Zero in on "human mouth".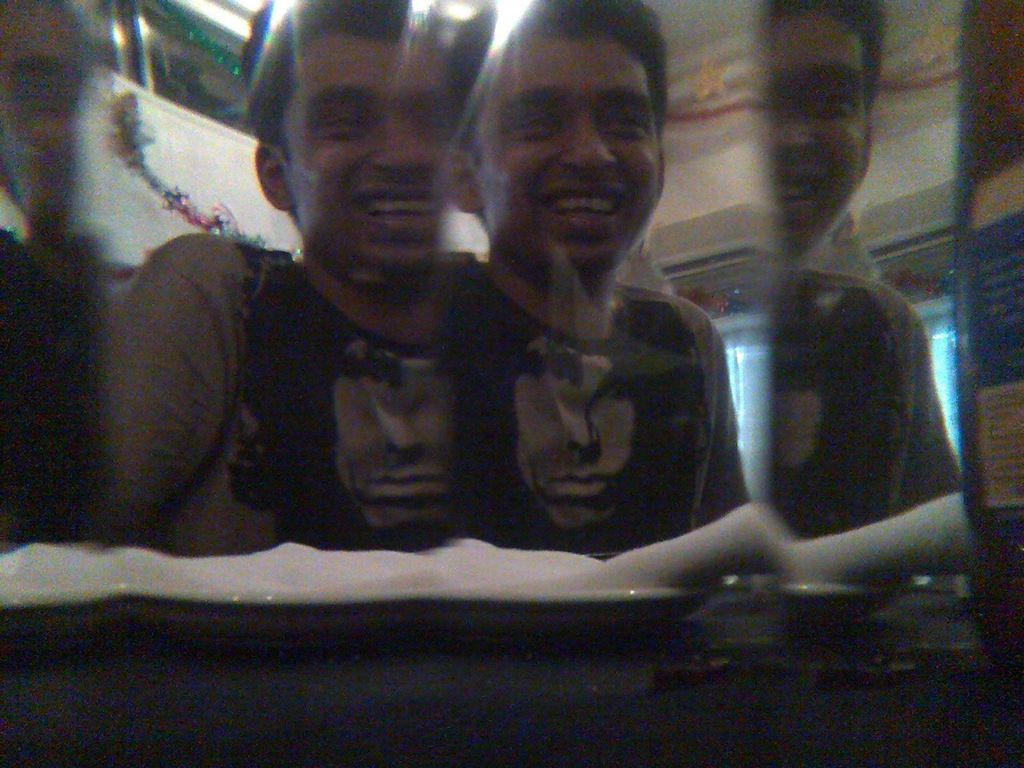
Zeroed in: [542, 175, 627, 229].
